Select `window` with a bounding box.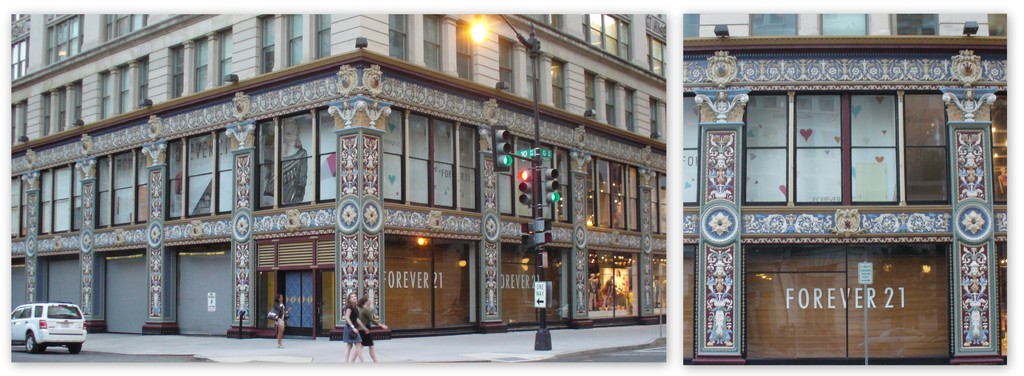
detection(383, 107, 476, 208).
